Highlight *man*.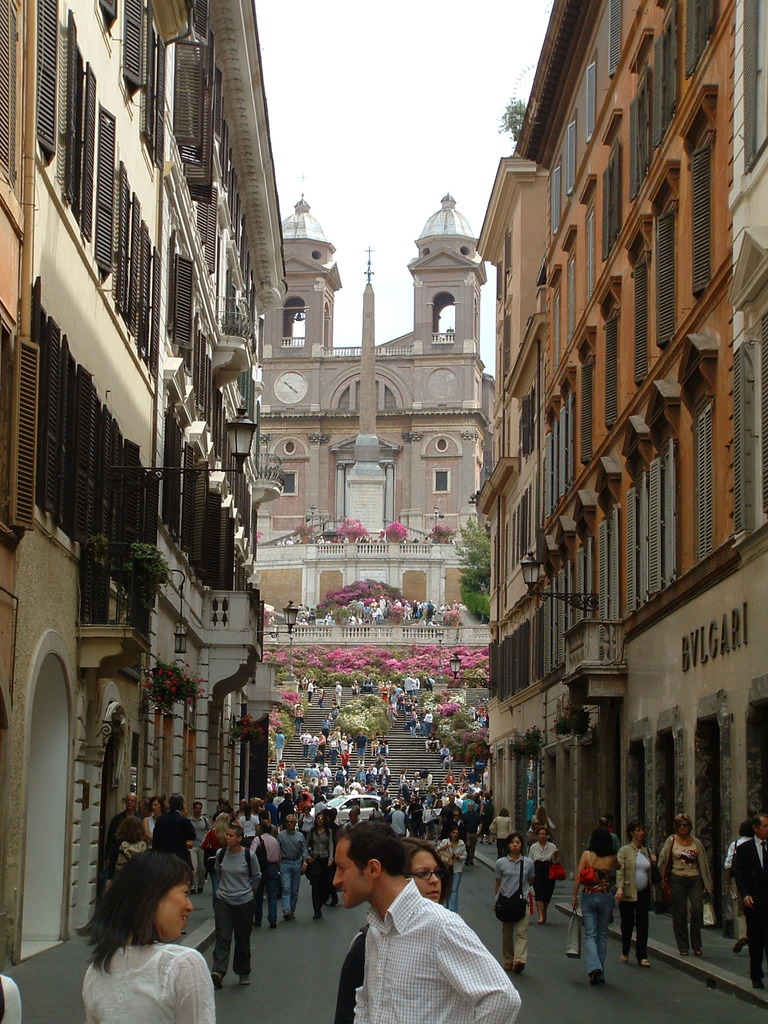
Highlighted region: <bbox>214, 825, 261, 984</bbox>.
